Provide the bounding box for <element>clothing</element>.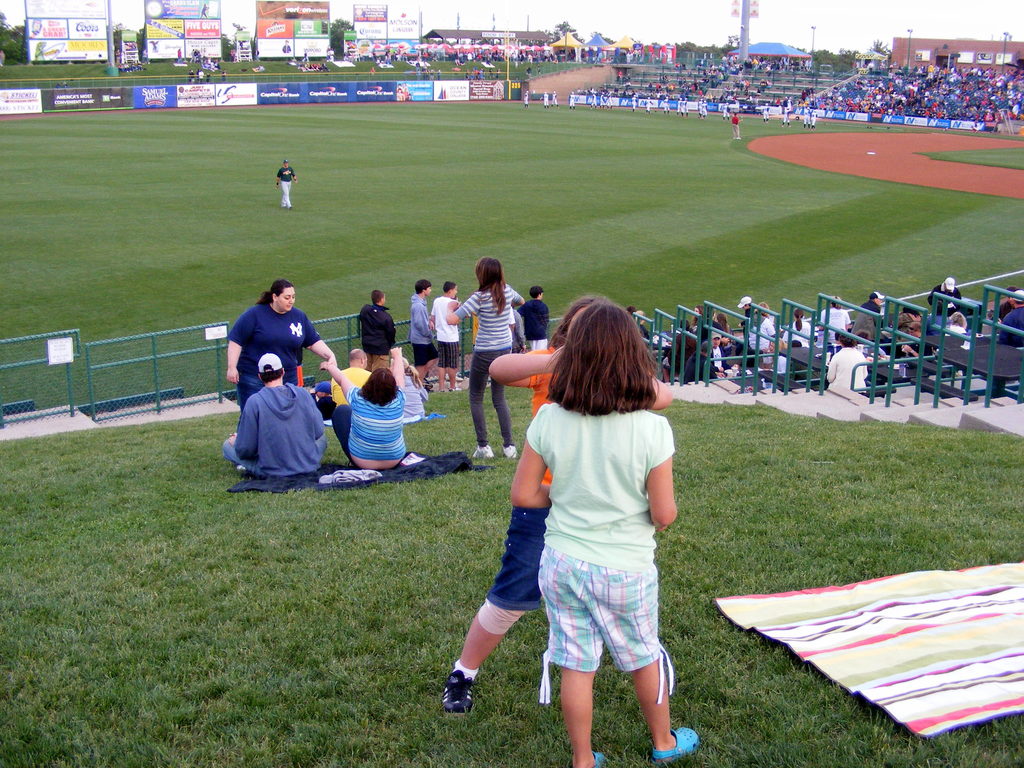
bbox=(335, 388, 409, 467).
